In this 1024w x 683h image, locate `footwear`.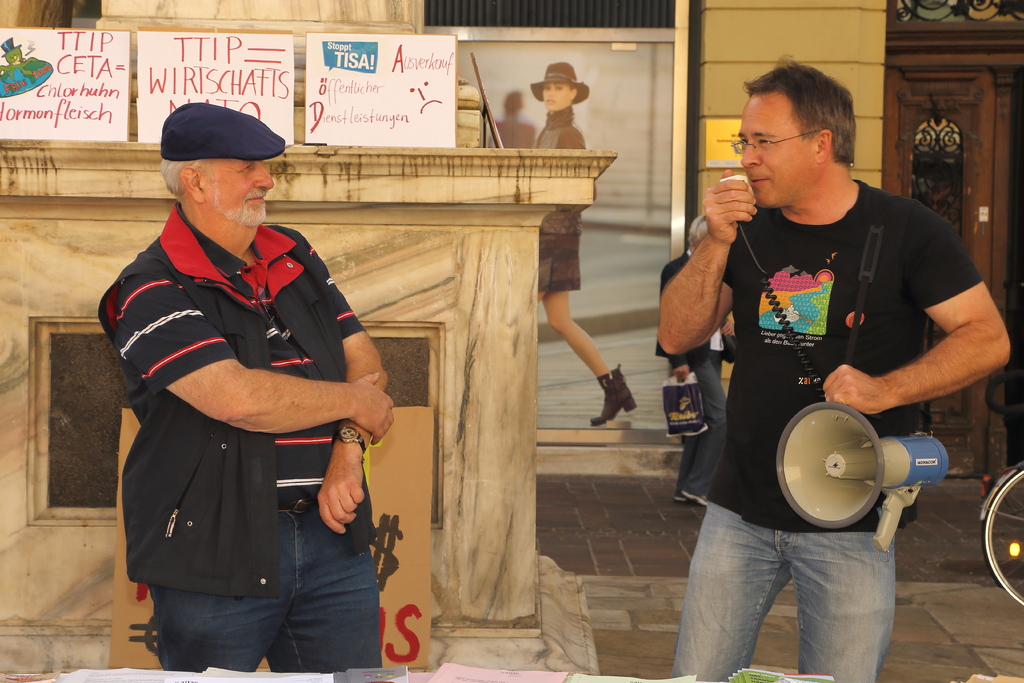
Bounding box: (584, 365, 646, 434).
